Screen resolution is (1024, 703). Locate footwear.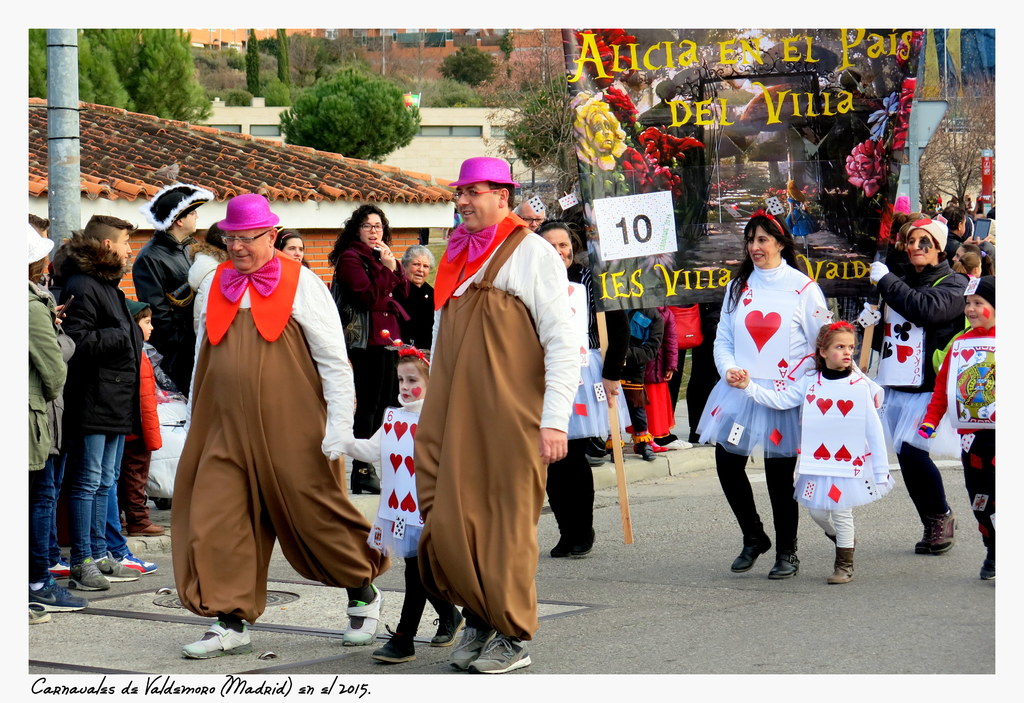
(left=29, top=577, right=90, bottom=614).
